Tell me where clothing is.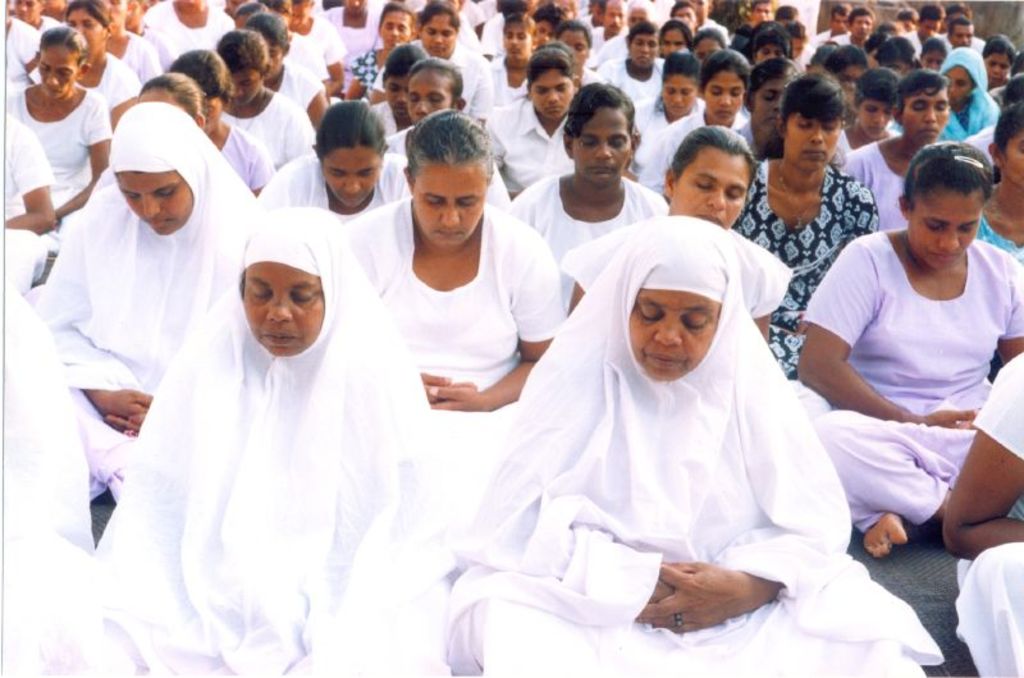
clothing is at {"left": 521, "top": 174, "right": 677, "bottom": 303}.
